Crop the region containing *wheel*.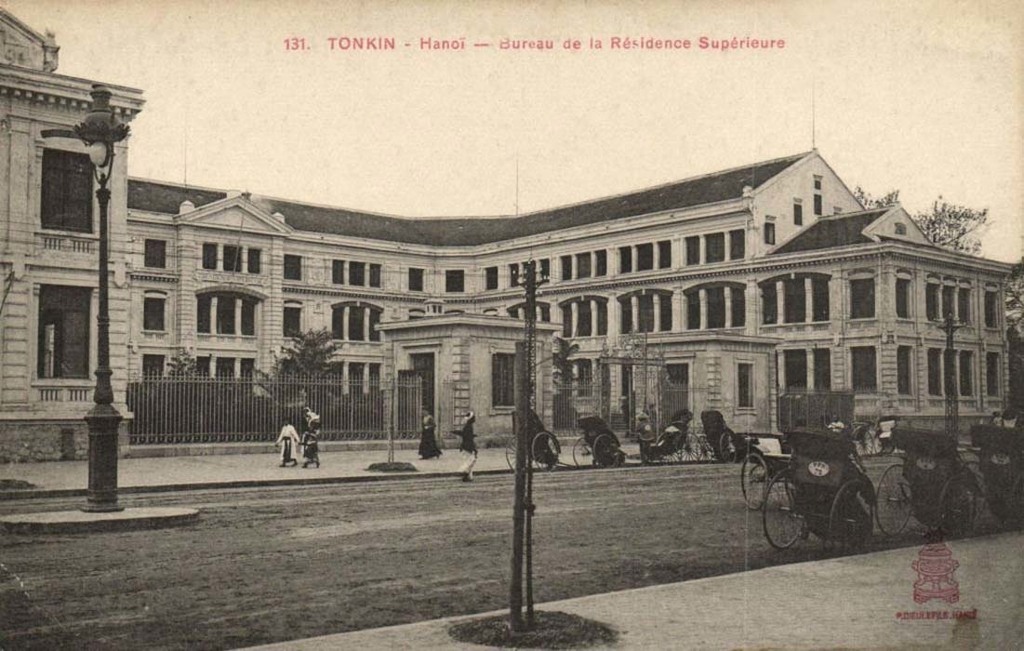
Crop region: l=832, t=484, r=872, b=550.
